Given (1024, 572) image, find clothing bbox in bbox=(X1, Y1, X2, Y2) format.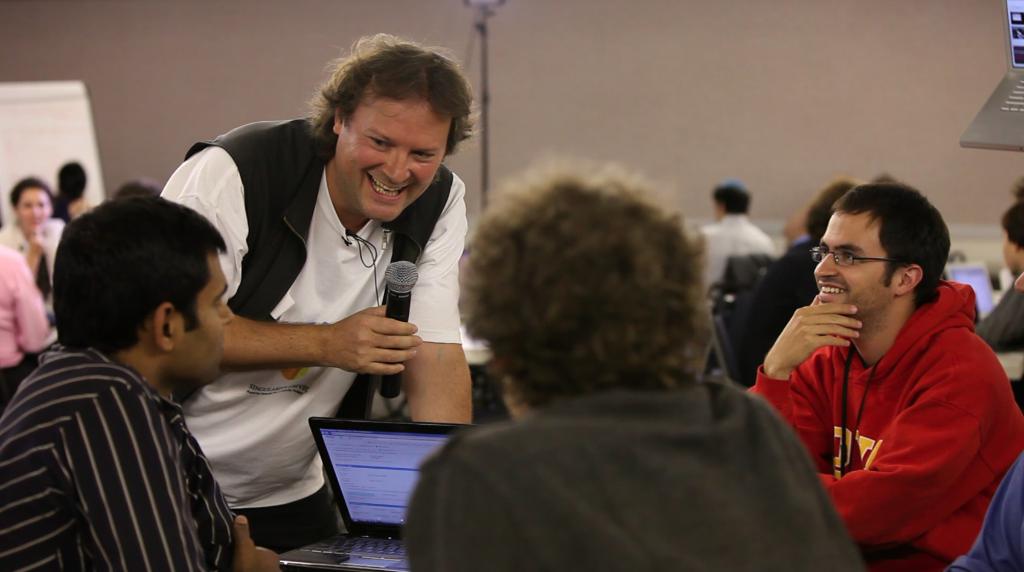
bbox=(396, 376, 867, 571).
